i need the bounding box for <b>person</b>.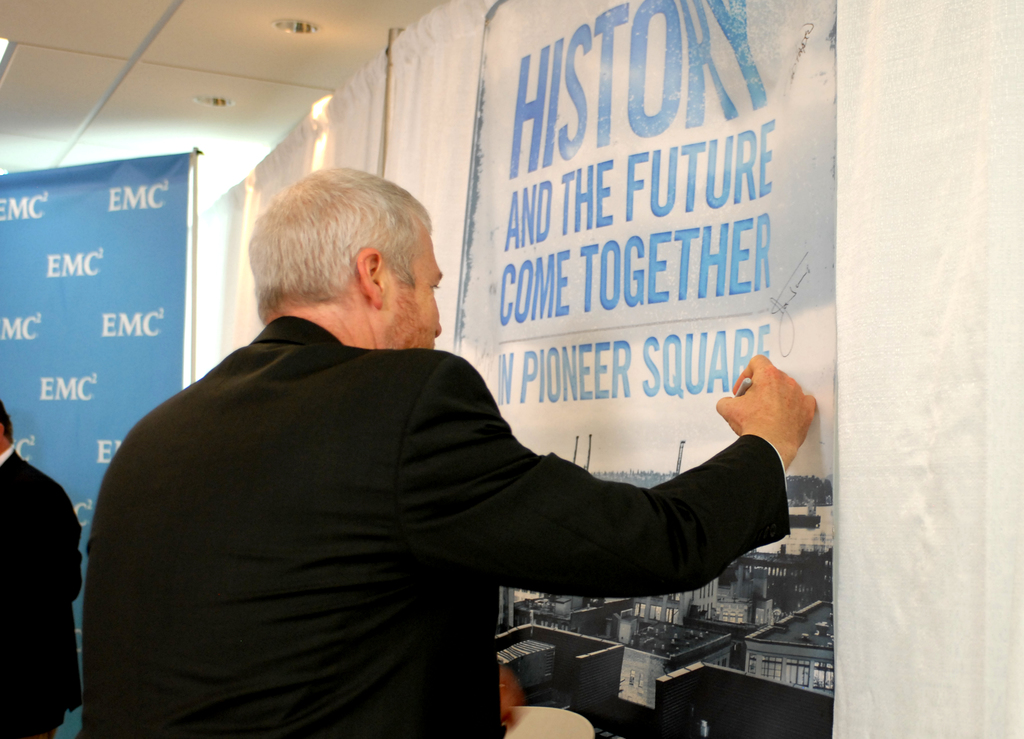
Here it is: l=82, t=167, r=819, b=738.
